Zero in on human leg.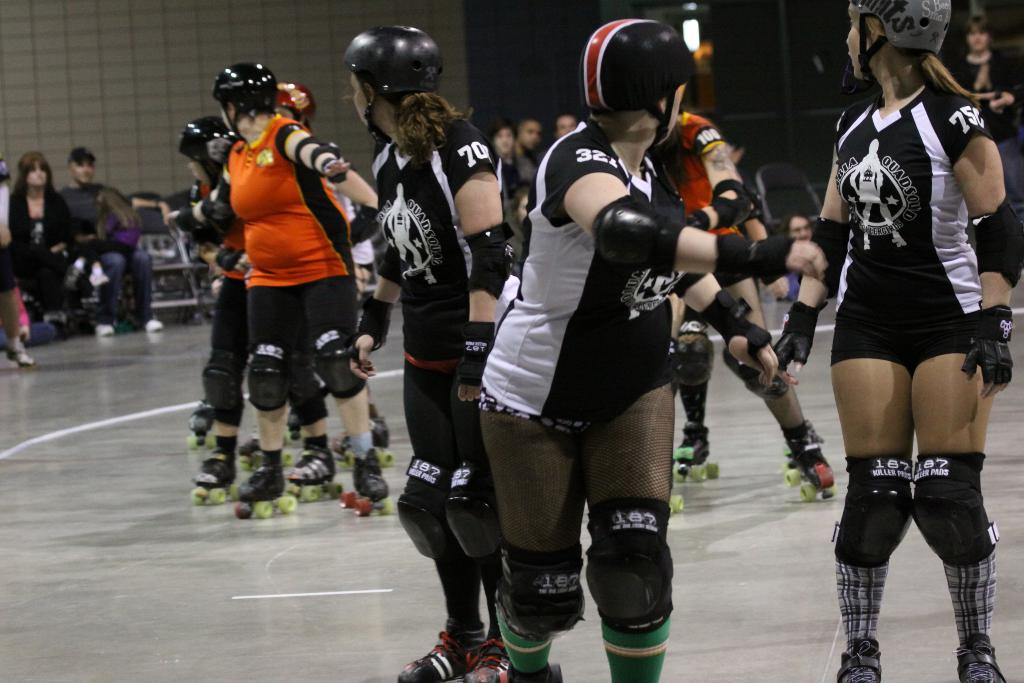
Zeroed in: 443 375 483 682.
